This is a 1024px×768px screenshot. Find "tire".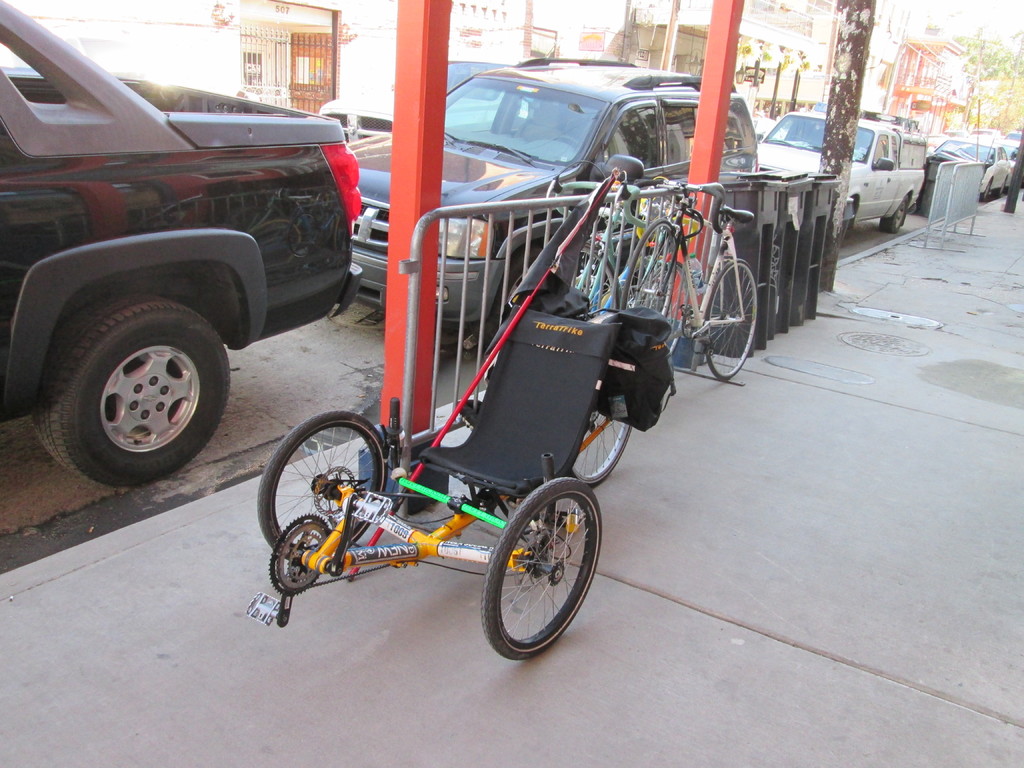
Bounding box: <bbox>700, 262, 759, 378</bbox>.
